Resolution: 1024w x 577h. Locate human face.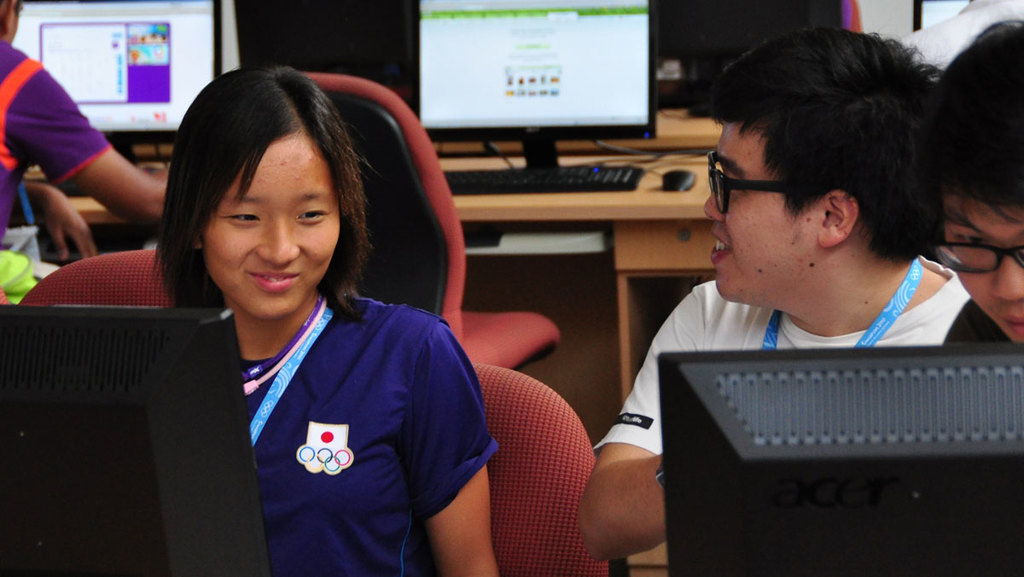
<box>939,189,1023,341</box>.
